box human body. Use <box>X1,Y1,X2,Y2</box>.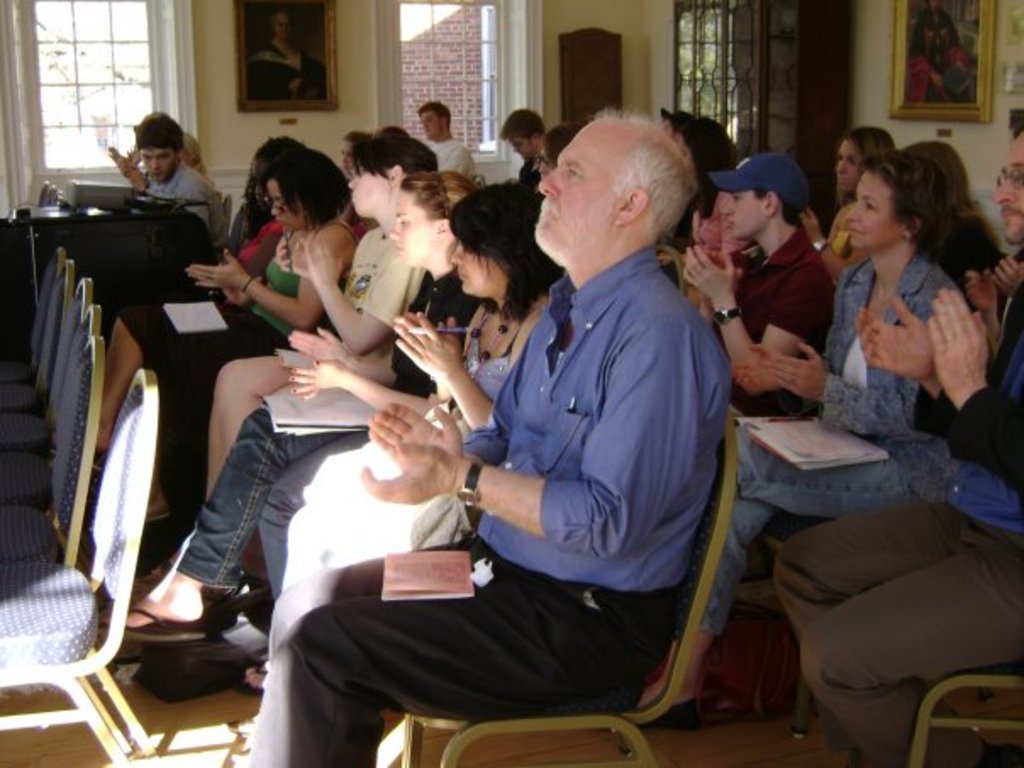
<box>285,109,734,765</box>.
